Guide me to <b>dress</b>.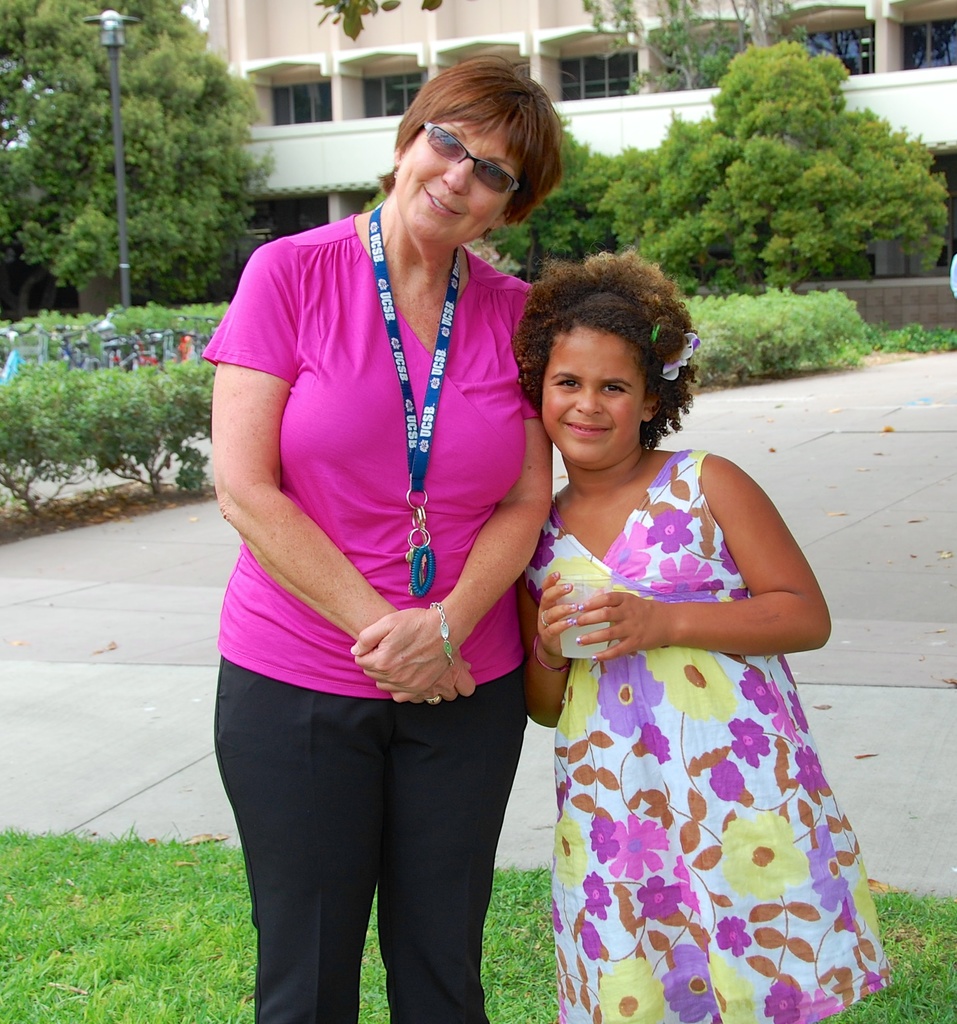
Guidance: BBox(521, 435, 892, 1023).
